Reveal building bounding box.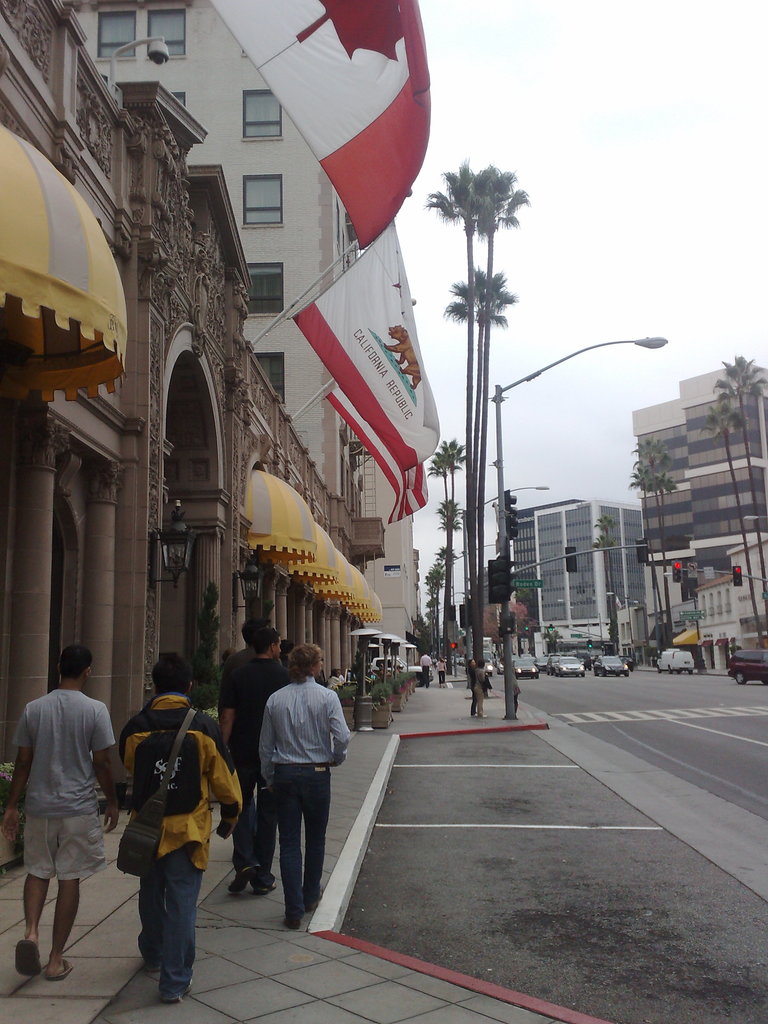
Revealed: select_region(0, 0, 390, 870).
